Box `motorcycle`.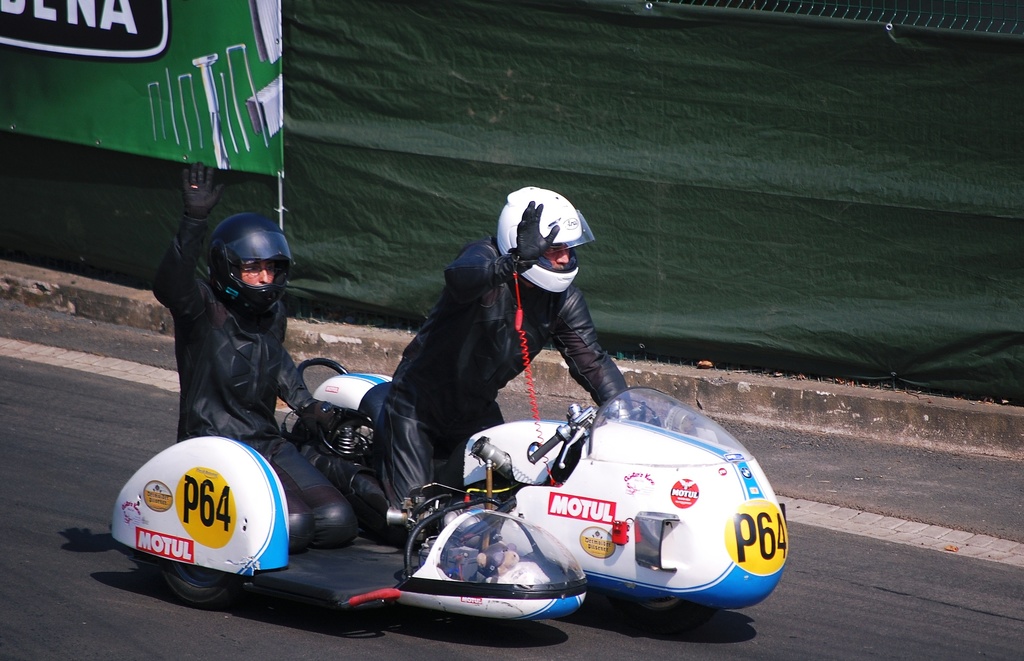
<bbox>95, 329, 778, 649</bbox>.
